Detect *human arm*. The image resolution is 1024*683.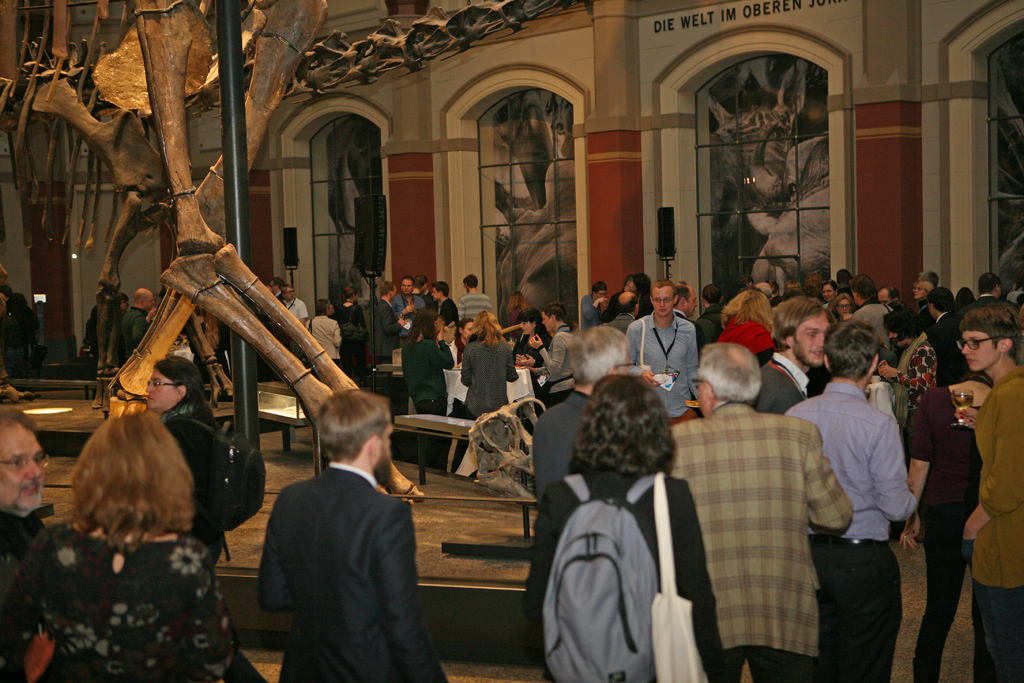
pyautogui.locateOnScreen(958, 385, 1023, 565).
